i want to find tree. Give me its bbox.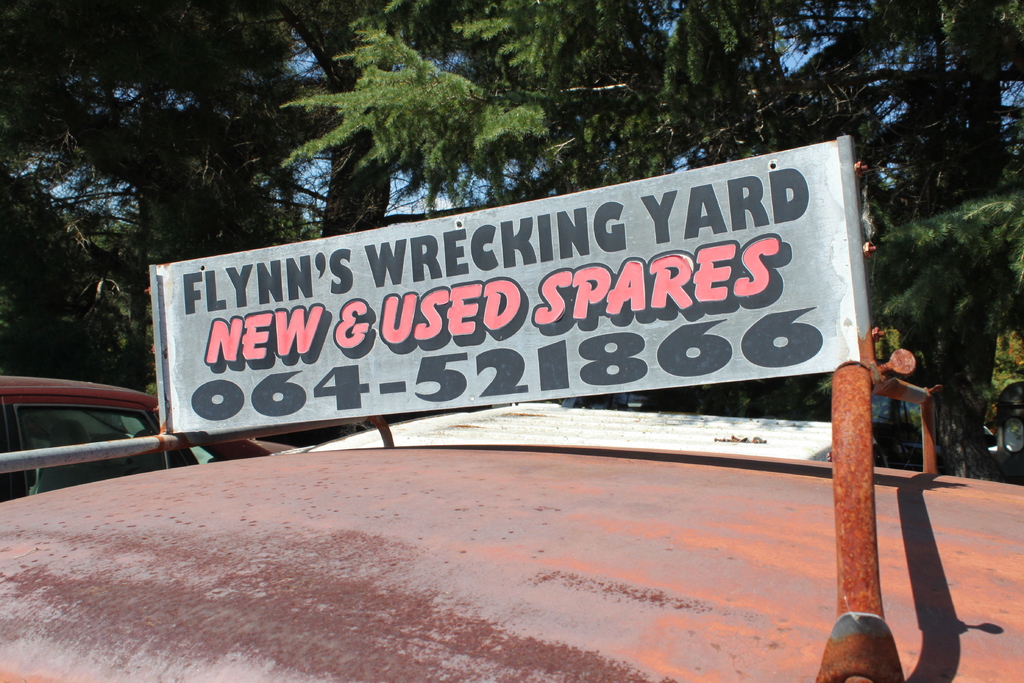
BBox(0, 0, 329, 388).
